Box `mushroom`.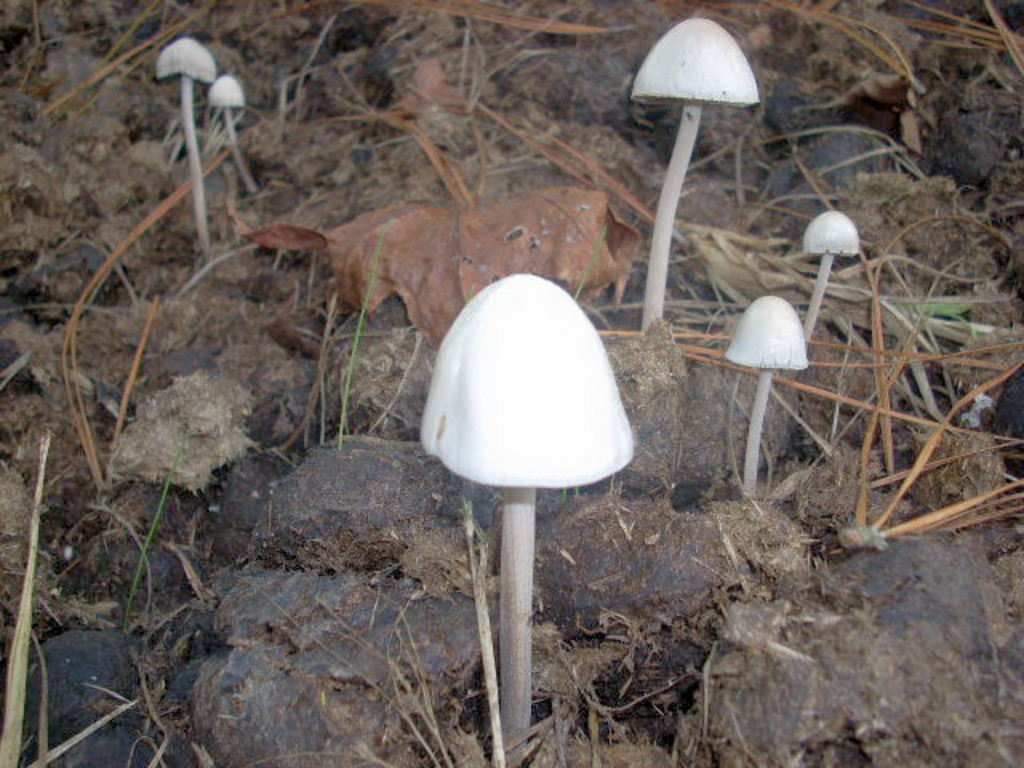
l=720, t=293, r=811, b=493.
